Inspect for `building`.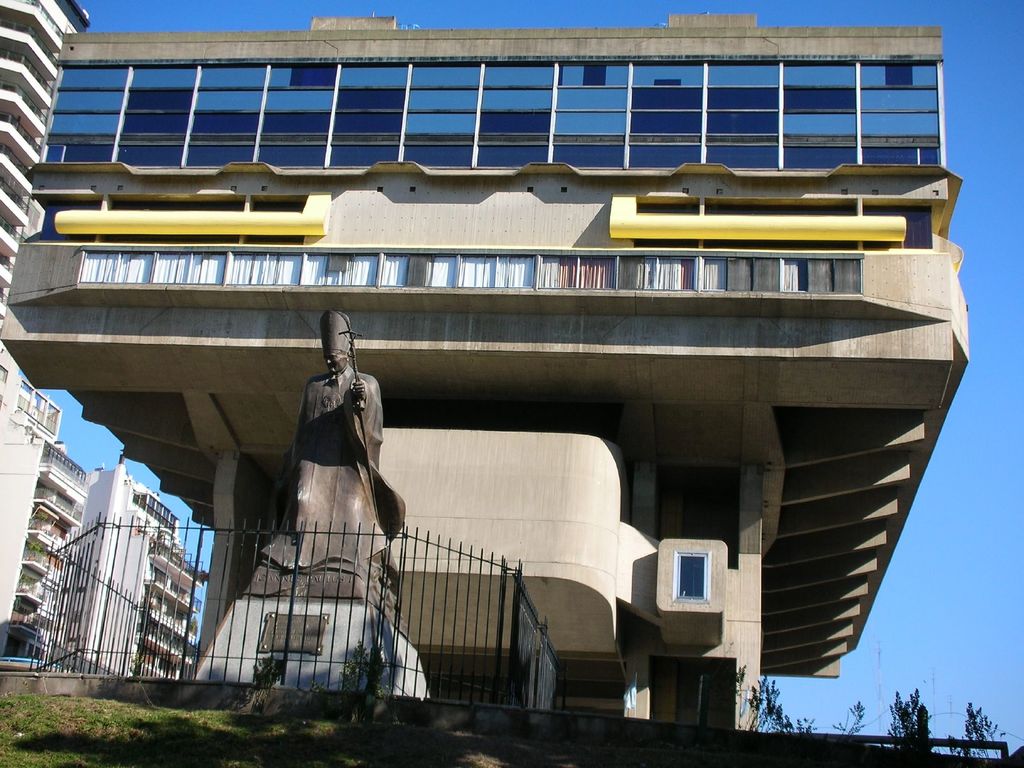
Inspection: (12,451,200,680).
